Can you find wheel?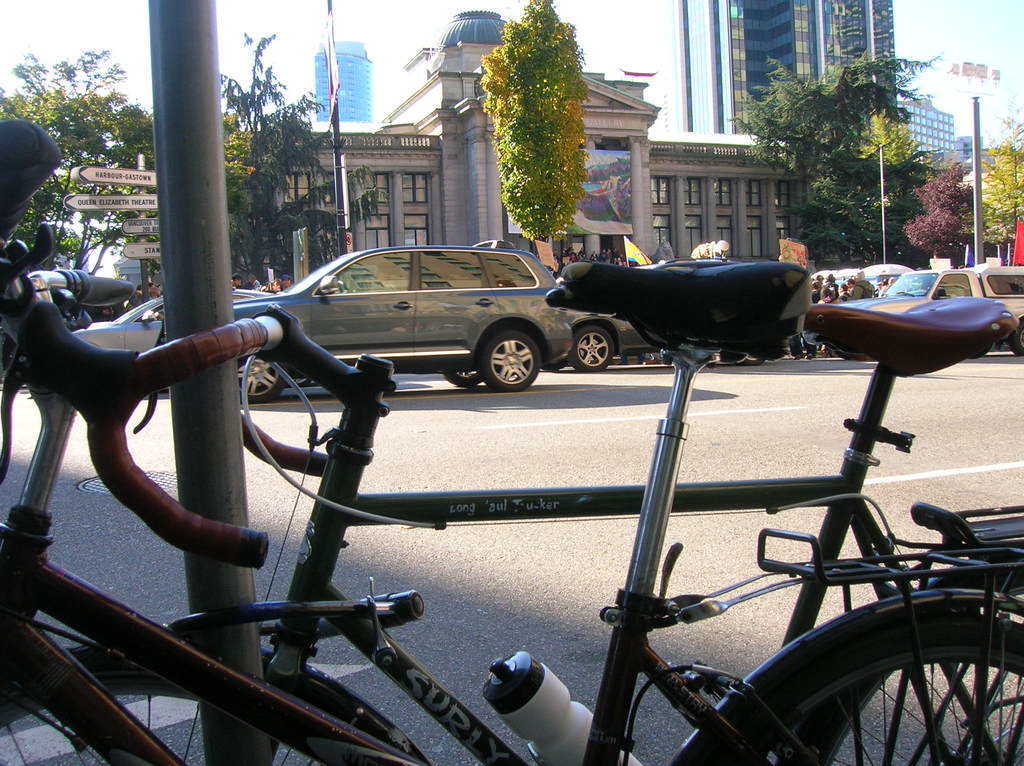
Yes, bounding box: <region>228, 353, 290, 401</region>.
